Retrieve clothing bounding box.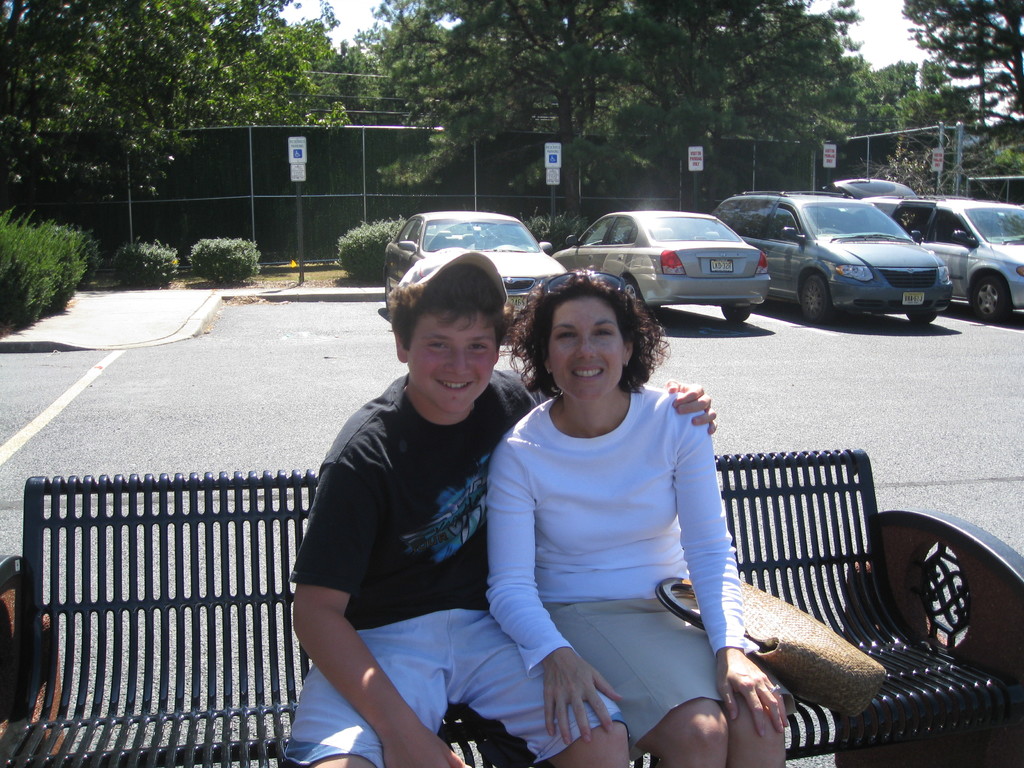
Bounding box: <box>292,362,631,760</box>.
